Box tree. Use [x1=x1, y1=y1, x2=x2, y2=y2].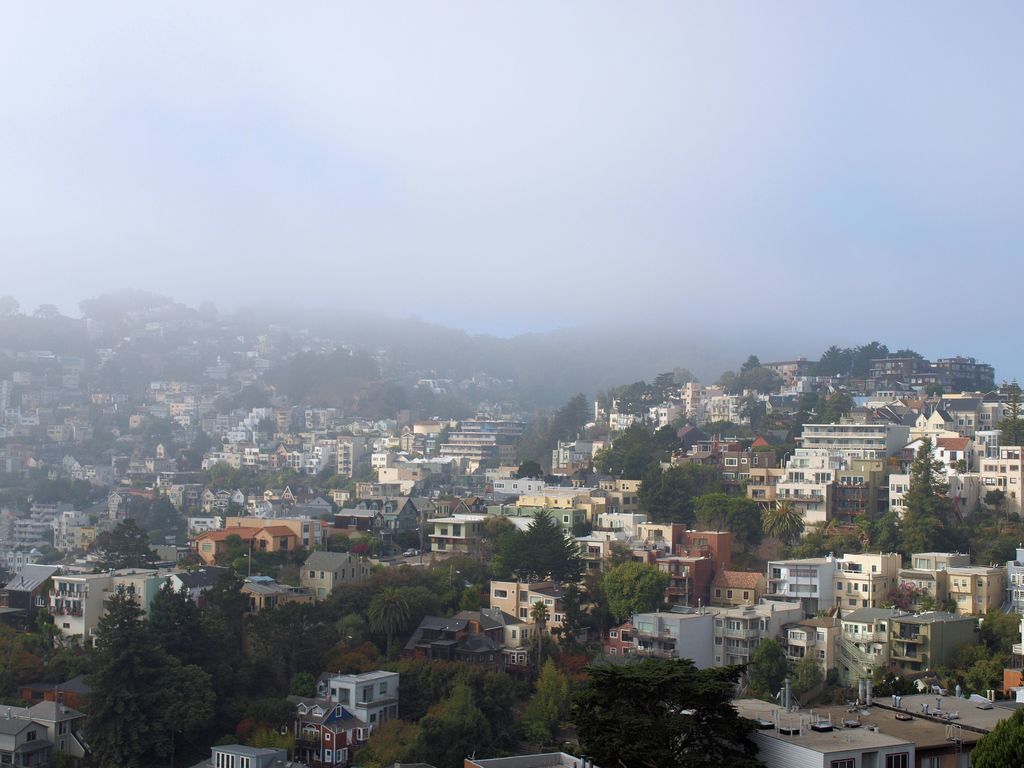
[x1=691, y1=492, x2=763, y2=523].
